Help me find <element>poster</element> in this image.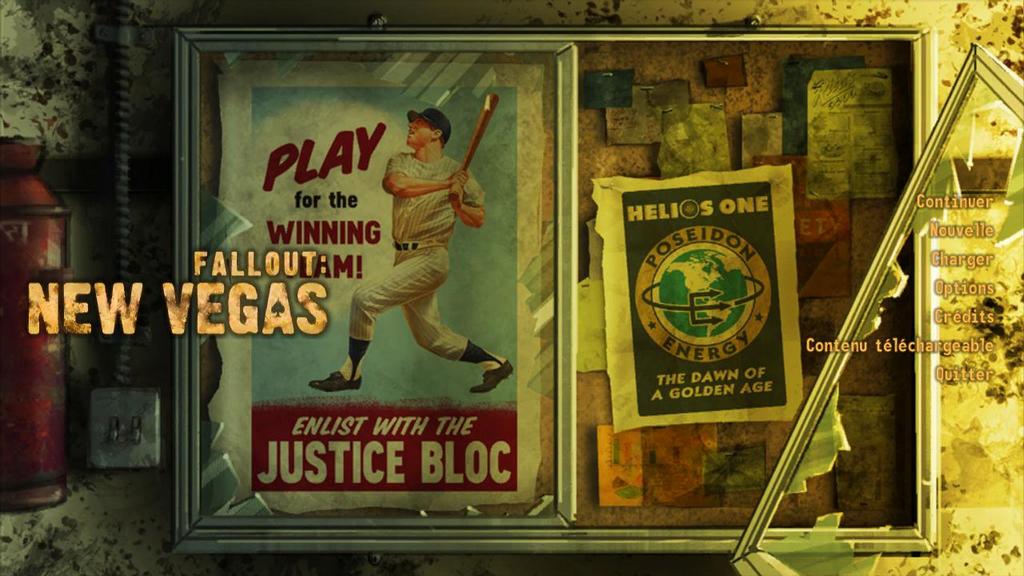
Found it: locate(591, 159, 810, 432).
